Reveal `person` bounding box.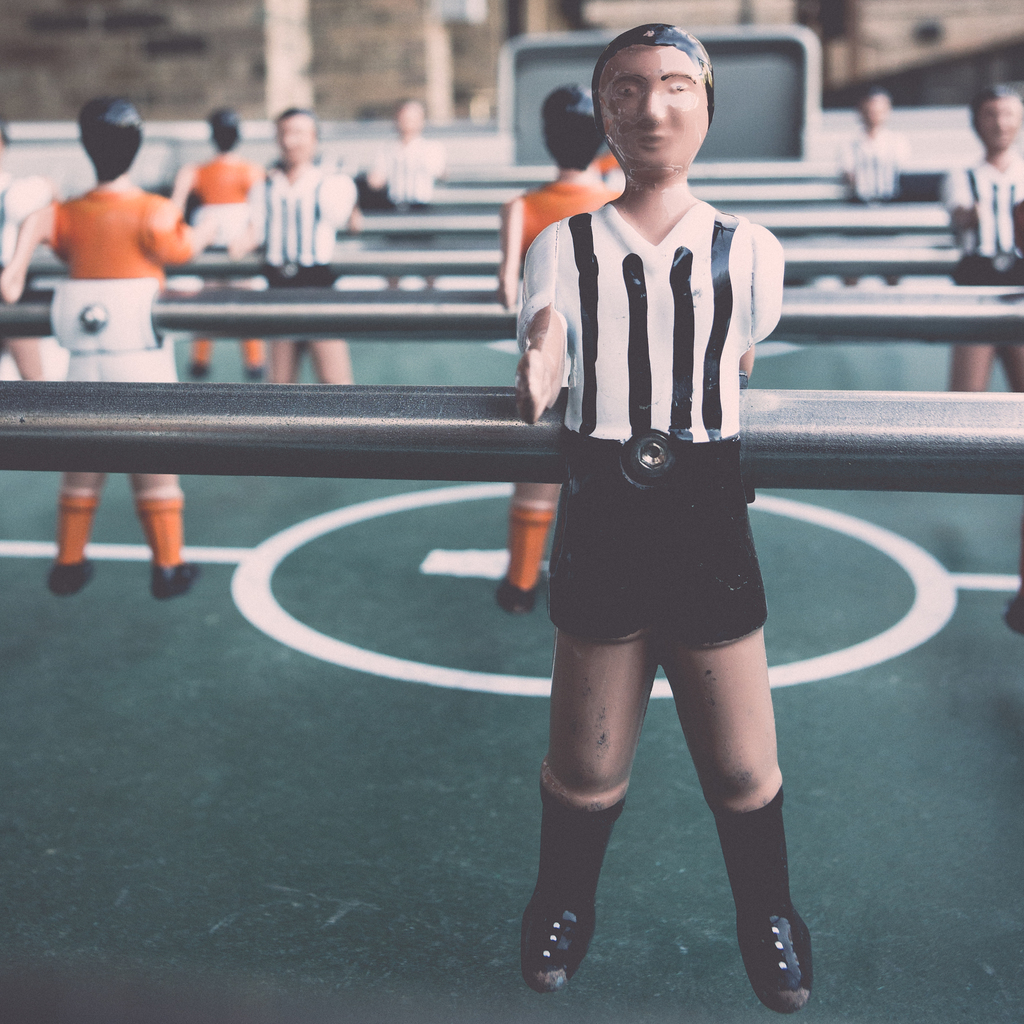
Revealed: 361, 92, 445, 298.
